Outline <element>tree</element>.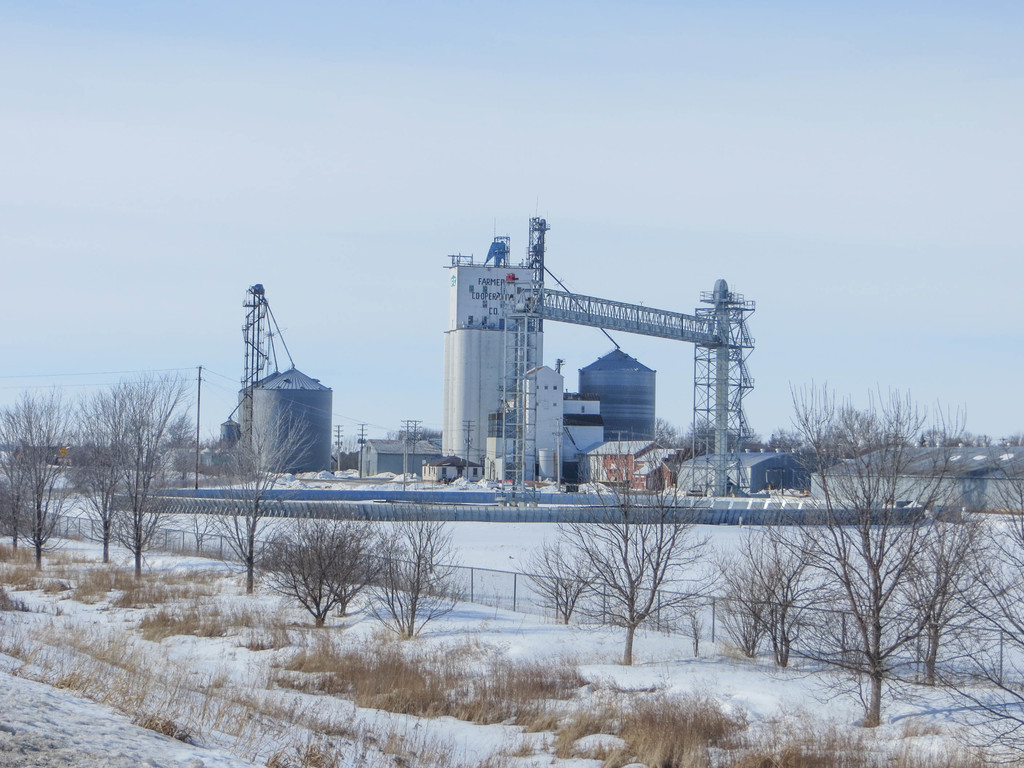
Outline: bbox=[749, 373, 1002, 724].
